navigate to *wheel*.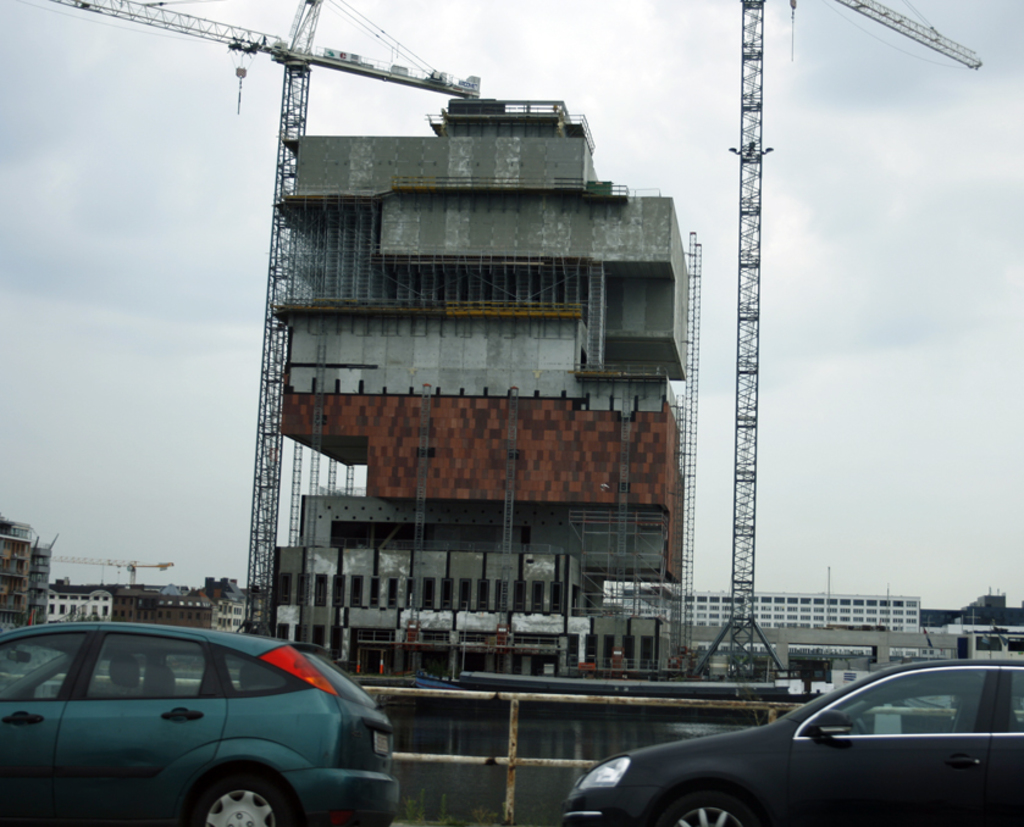
Navigation target: detection(859, 718, 869, 736).
